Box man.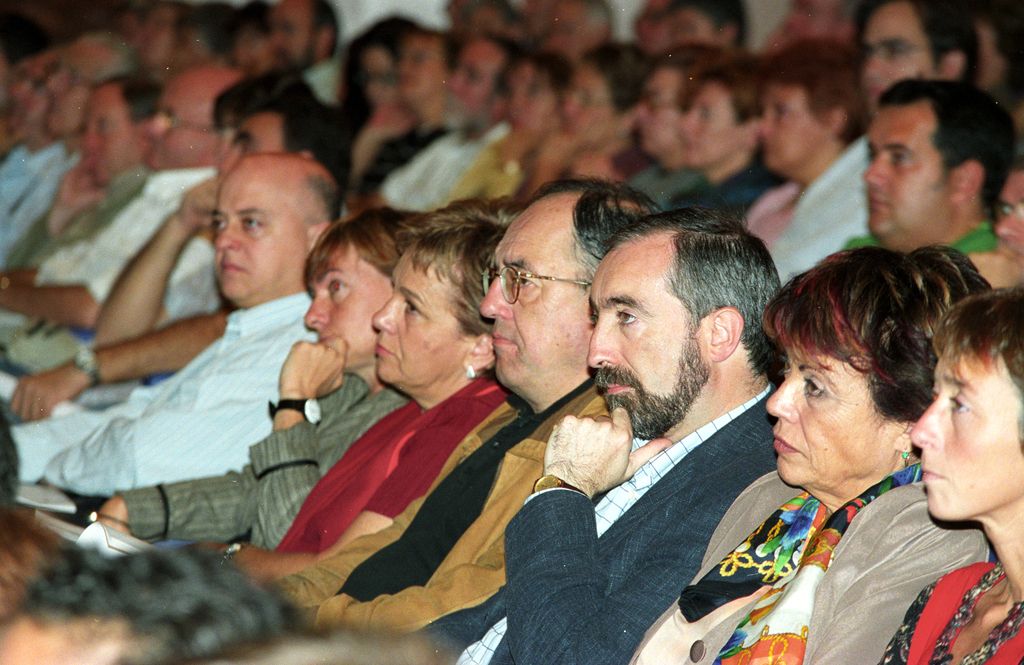
box(28, 150, 349, 509).
